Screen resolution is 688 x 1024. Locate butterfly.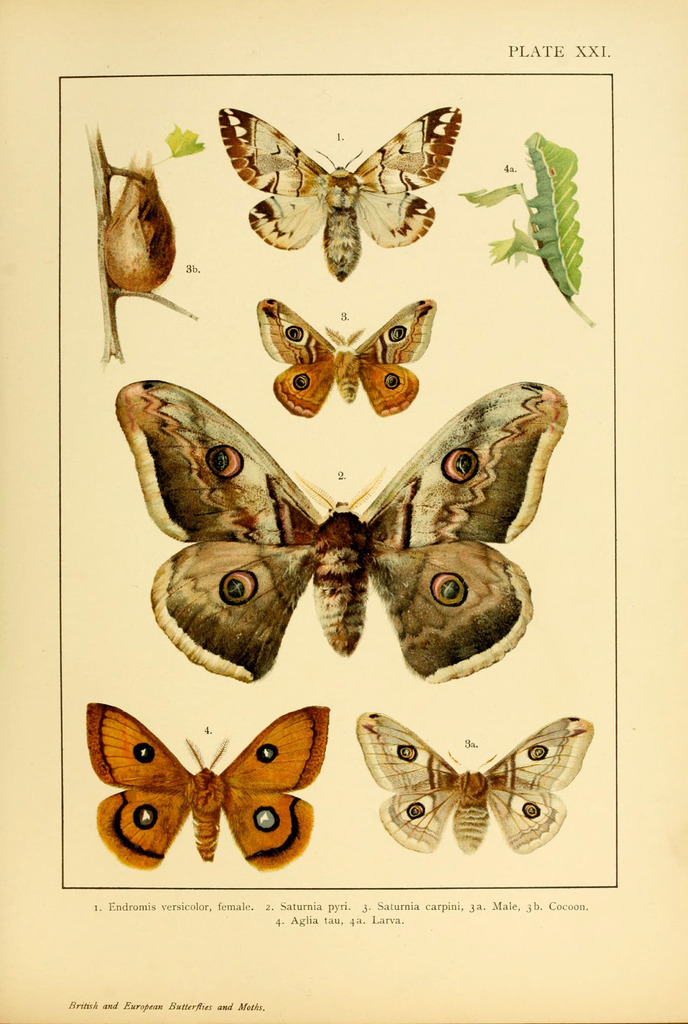
x1=112 y1=369 x2=577 y2=689.
